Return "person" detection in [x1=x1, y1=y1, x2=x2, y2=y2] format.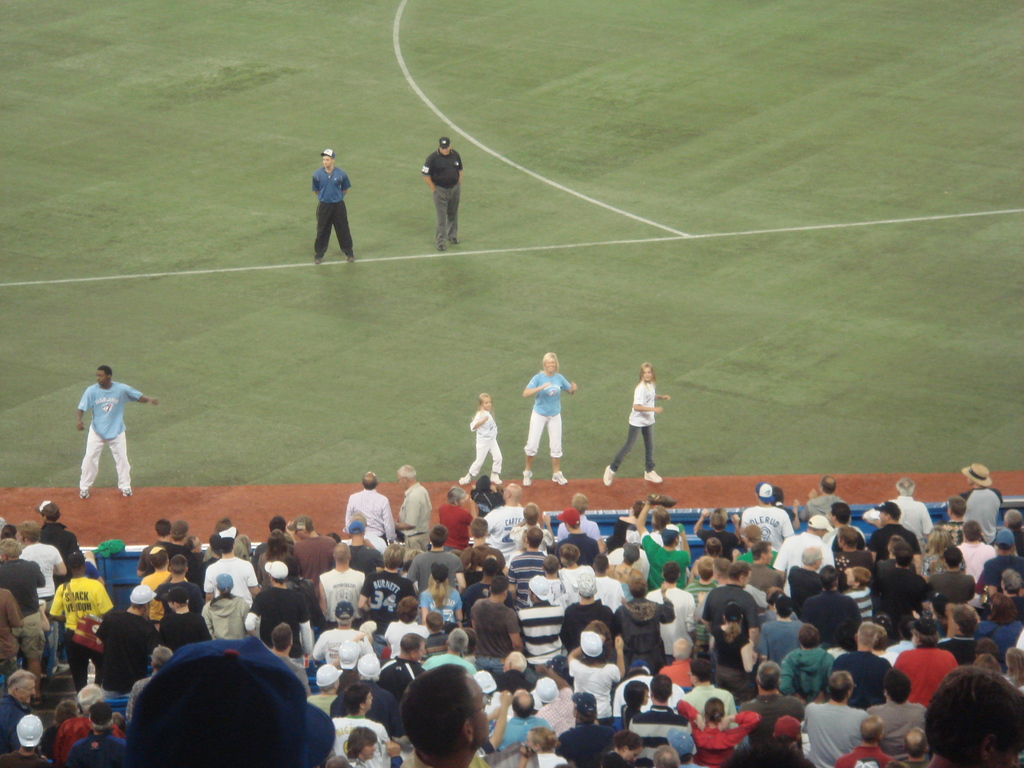
[x1=694, y1=514, x2=744, y2=541].
